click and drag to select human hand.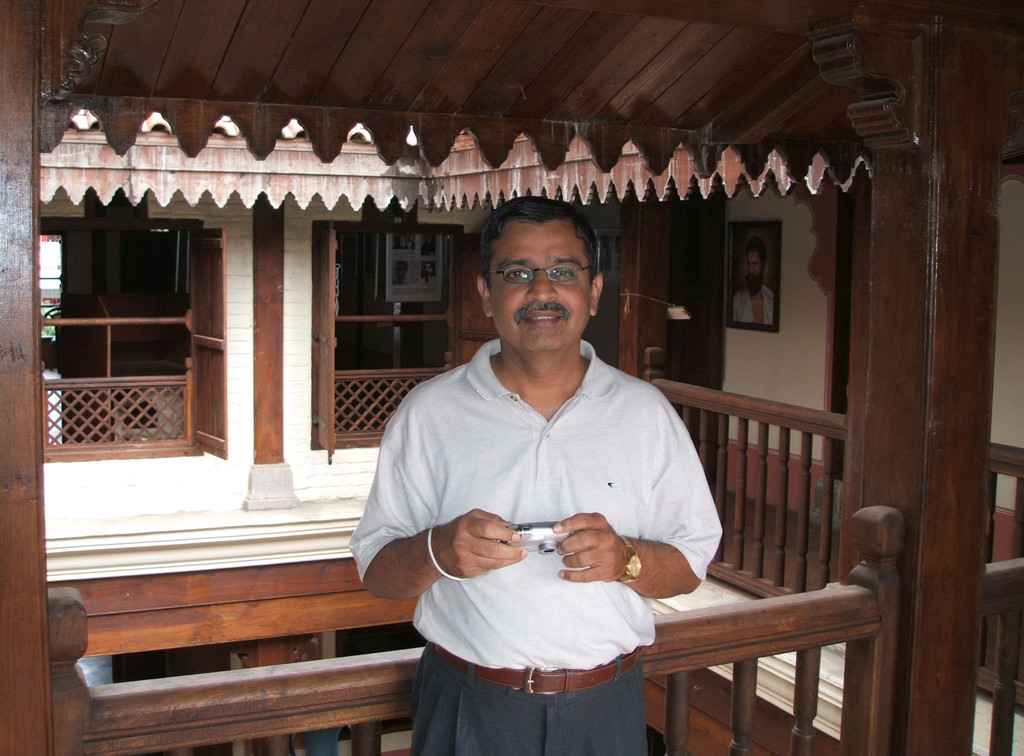
Selection: x1=434 y1=508 x2=530 y2=580.
